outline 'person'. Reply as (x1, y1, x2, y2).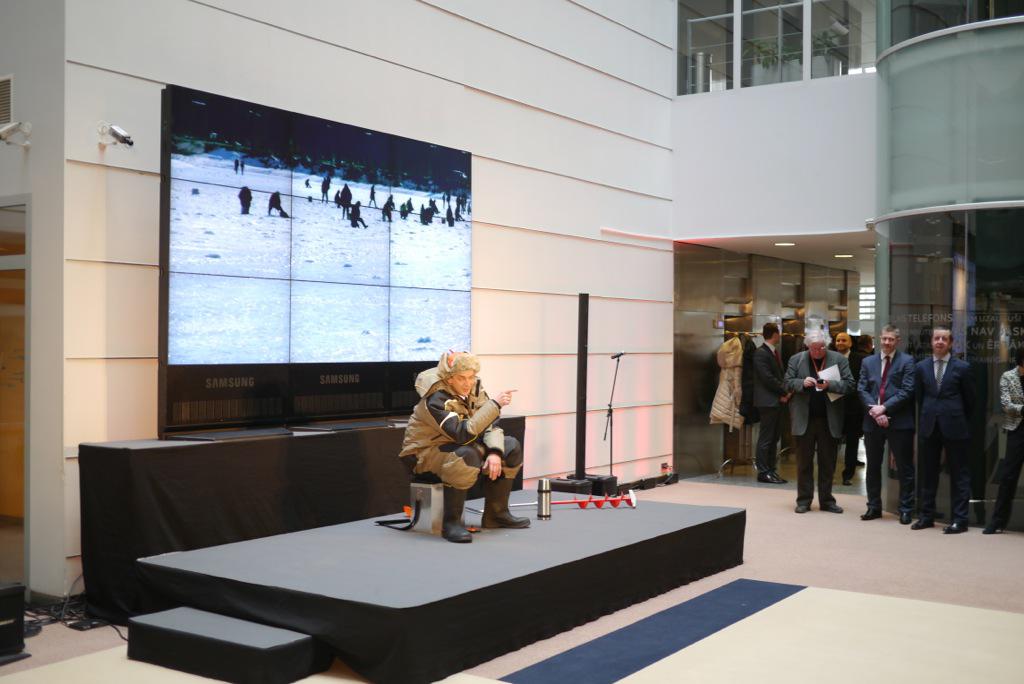
(834, 332, 868, 484).
